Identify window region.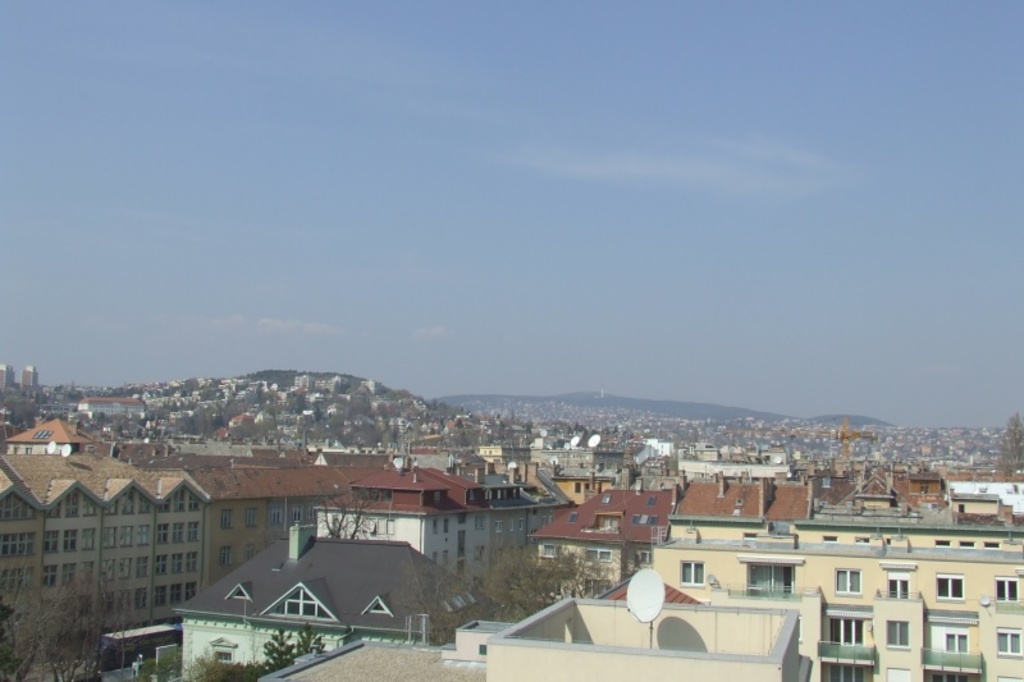
Region: [left=134, top=558, right=148, bottom=577].
